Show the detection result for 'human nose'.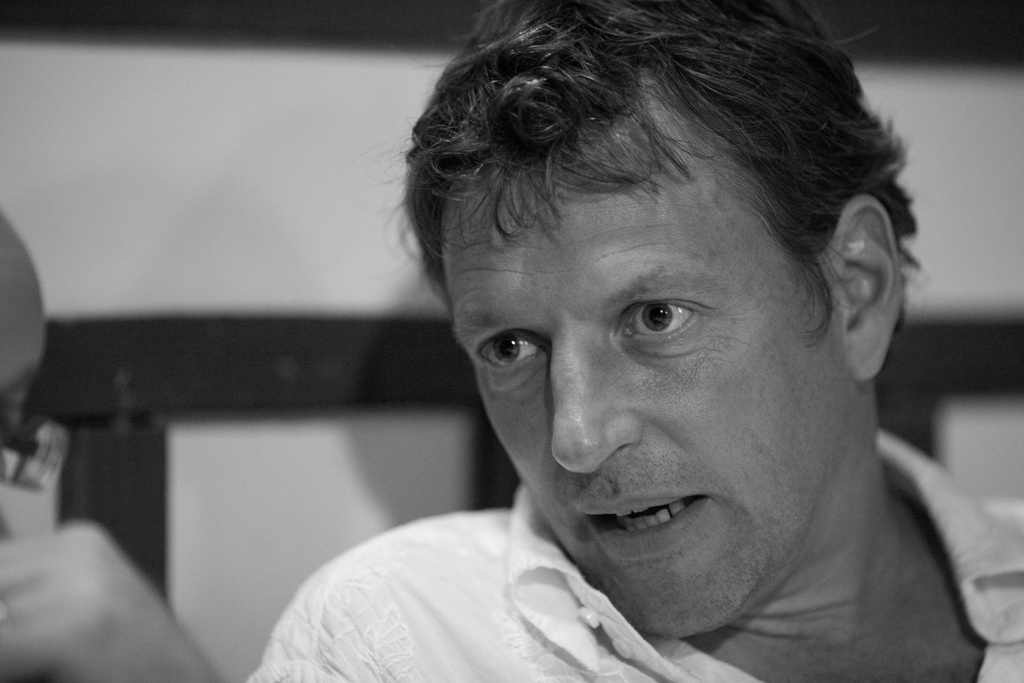
rect(547, 331, 647, 477).
